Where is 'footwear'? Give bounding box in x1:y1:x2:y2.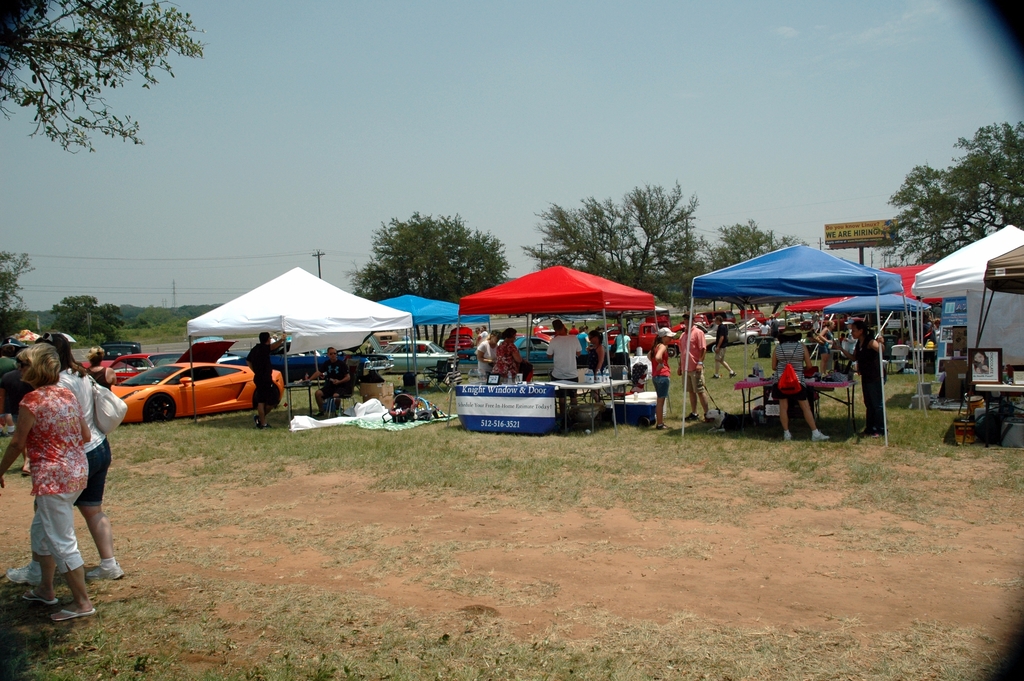
696:409:707:420.
